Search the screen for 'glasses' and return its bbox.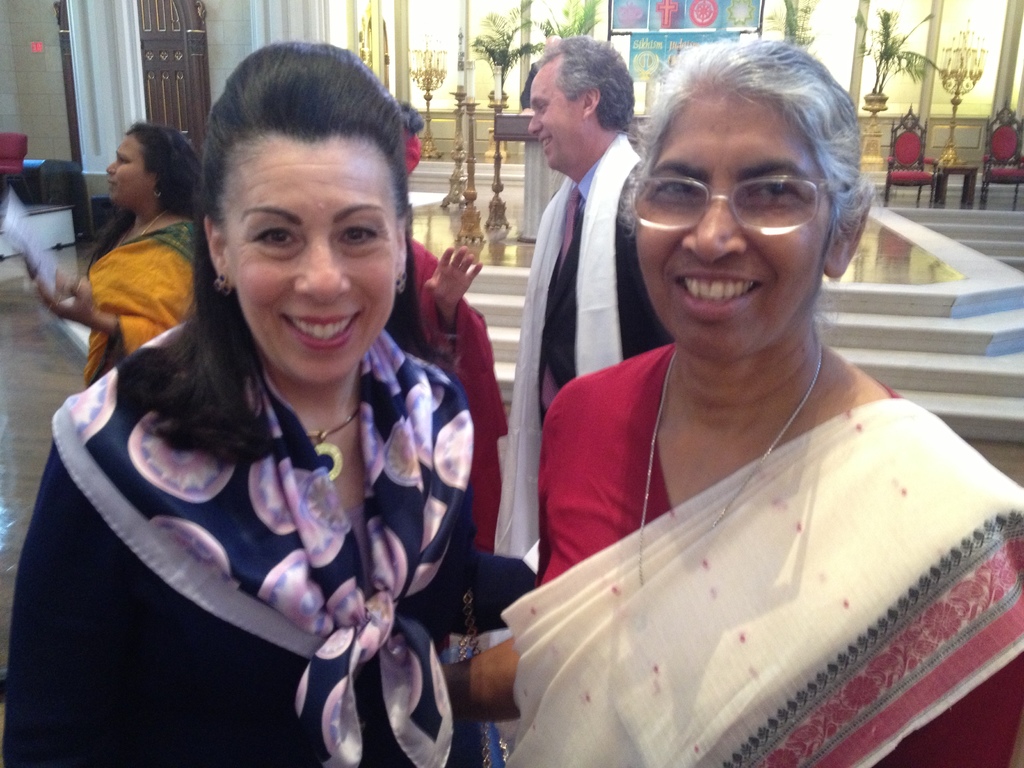
Found: l=632, t=149, r=854, b=236.
